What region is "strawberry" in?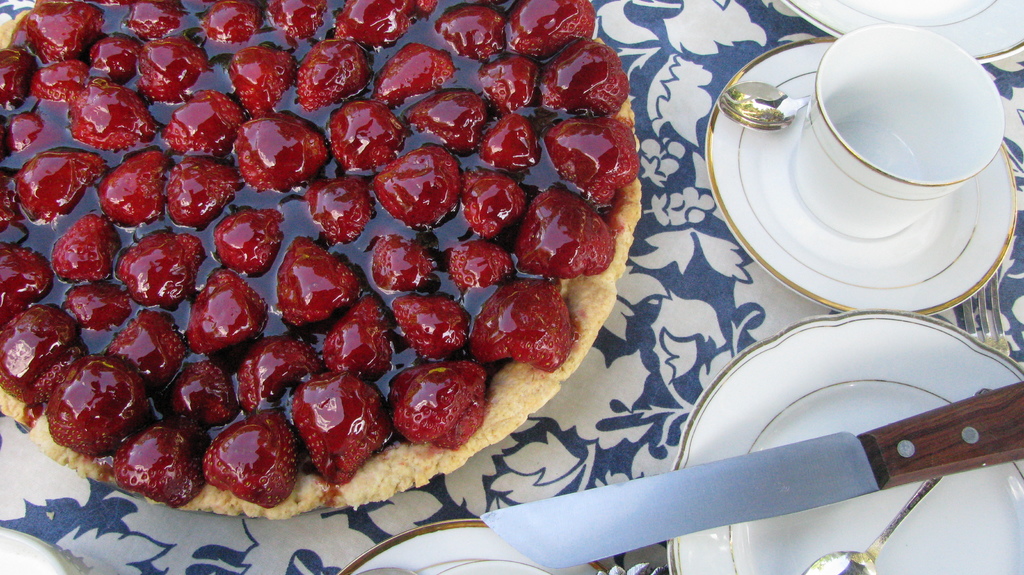
Rect(469, 277, 573, 364).
